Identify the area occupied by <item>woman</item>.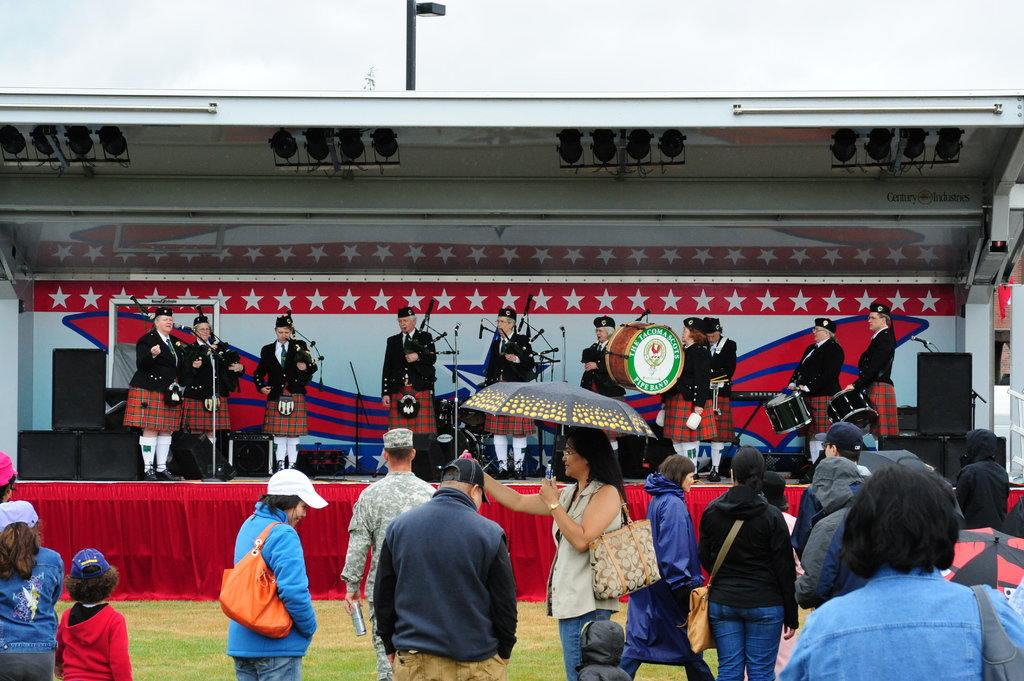
Area: (481, 421, 623, 680).
